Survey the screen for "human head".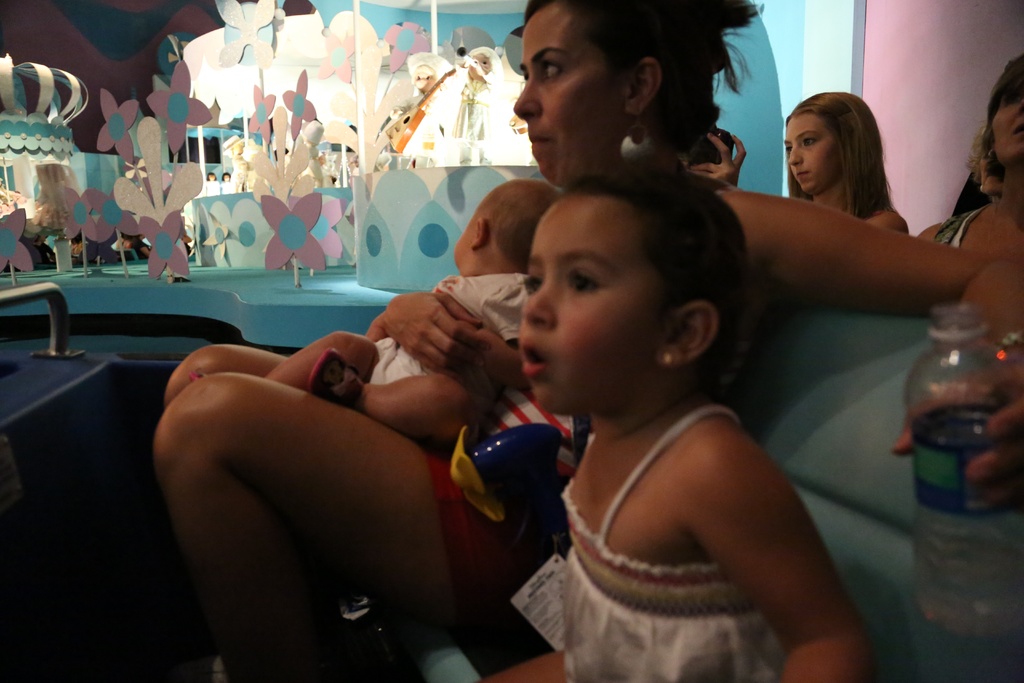
Survey found: [982, 51, 1023, 168].
